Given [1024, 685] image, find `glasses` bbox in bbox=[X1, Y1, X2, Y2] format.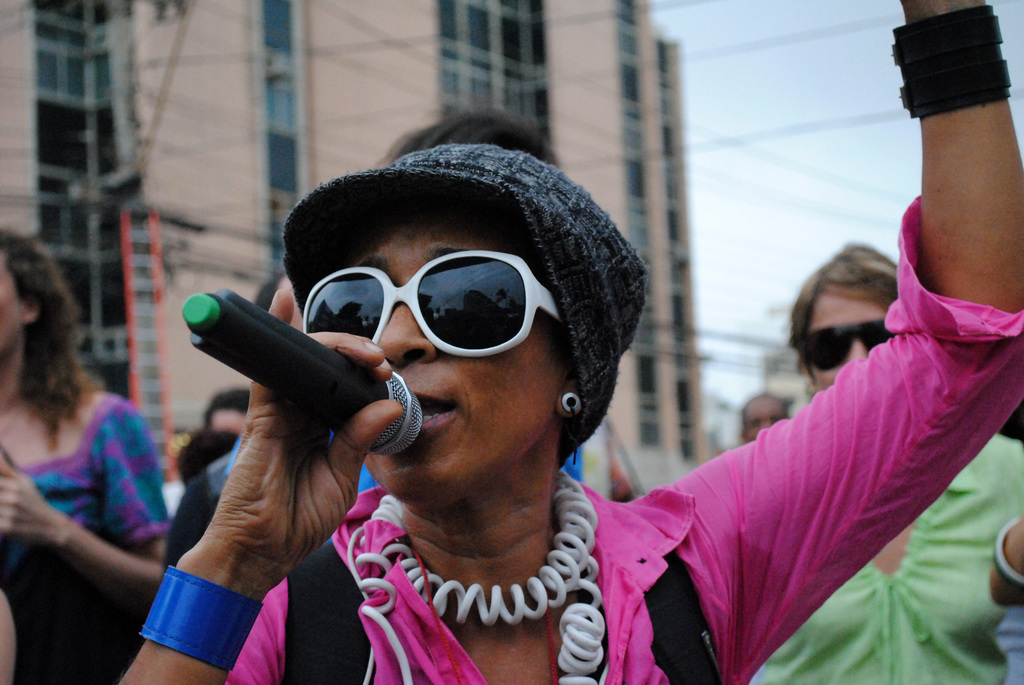
bbox=[280, 261, 575, 356].
